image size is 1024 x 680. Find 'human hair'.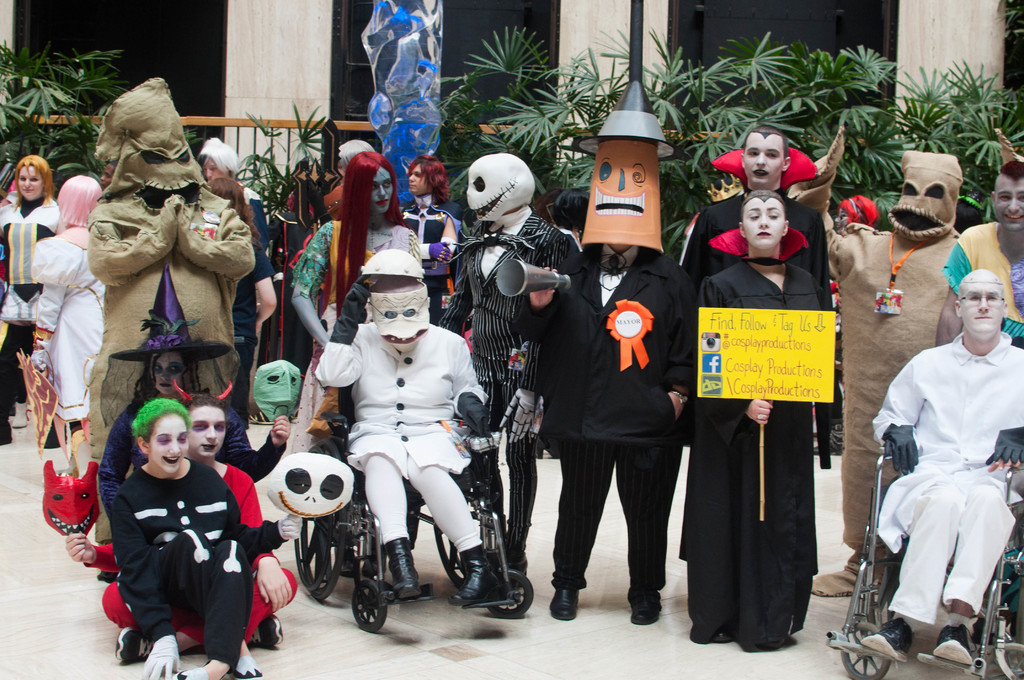
locate(741, 120, 788, 153).
